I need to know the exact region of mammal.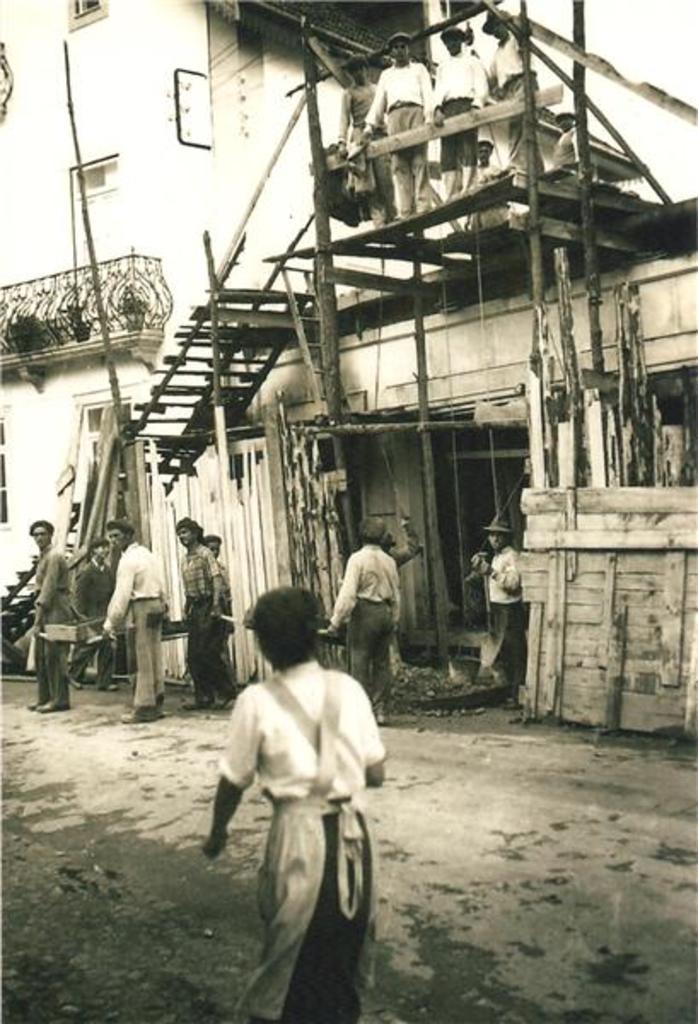
Region: 94,517,166,720.
